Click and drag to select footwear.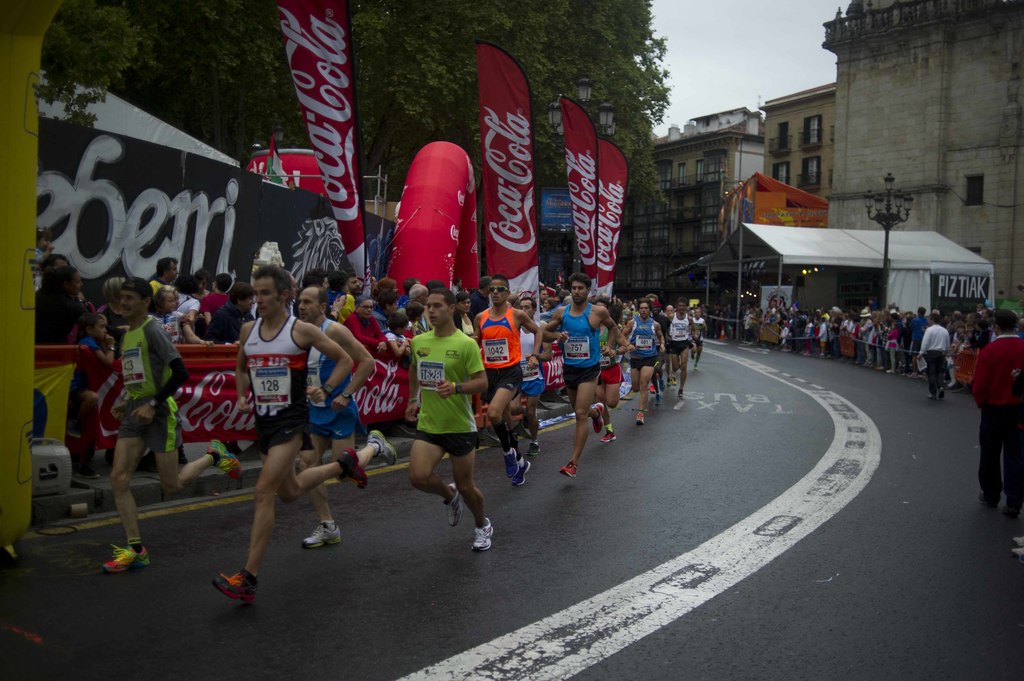
Selection: box=[300, 523, 342, 548].
